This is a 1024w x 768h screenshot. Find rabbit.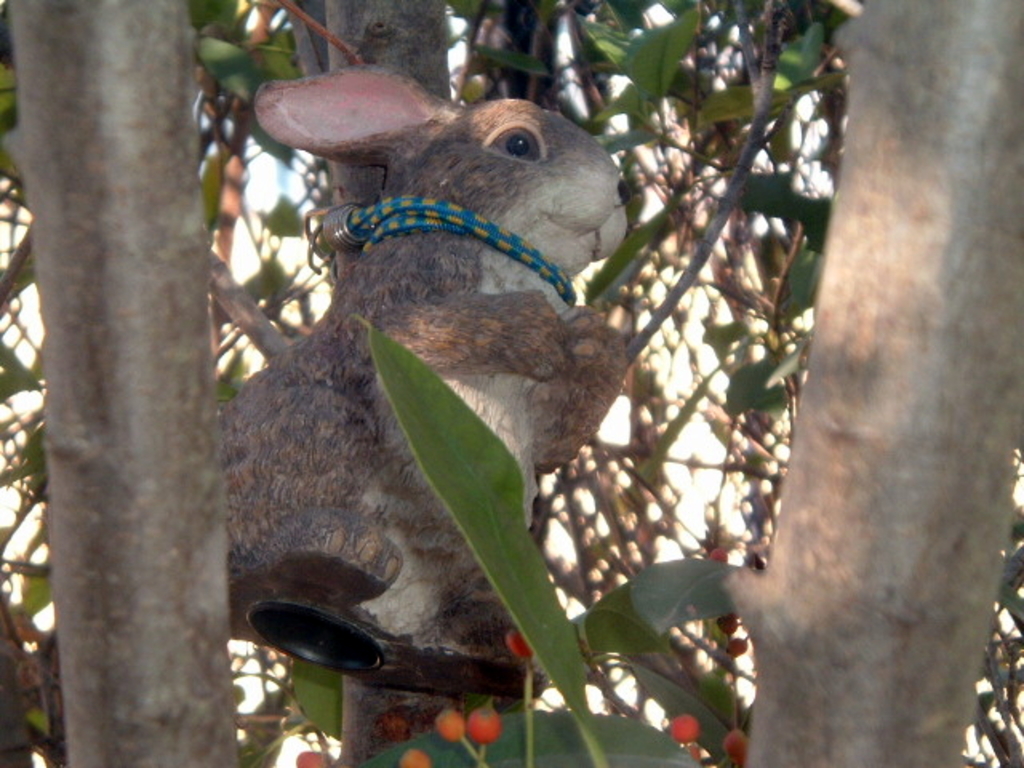
Bounding box: (214,70,629,701).
